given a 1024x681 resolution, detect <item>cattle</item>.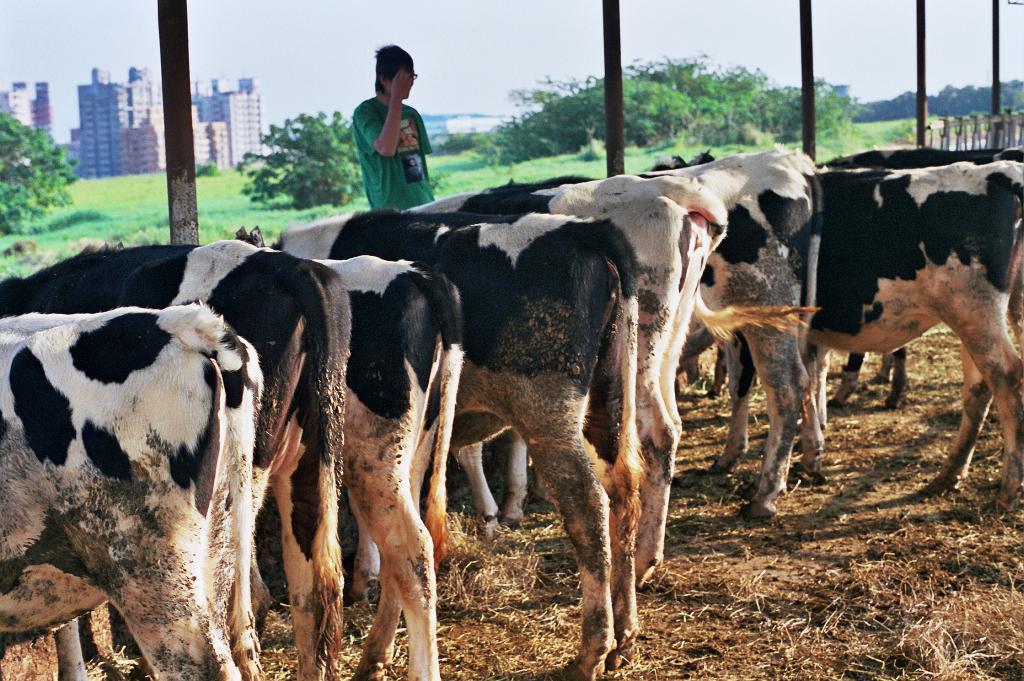
region(396, 185, 817, 587).
